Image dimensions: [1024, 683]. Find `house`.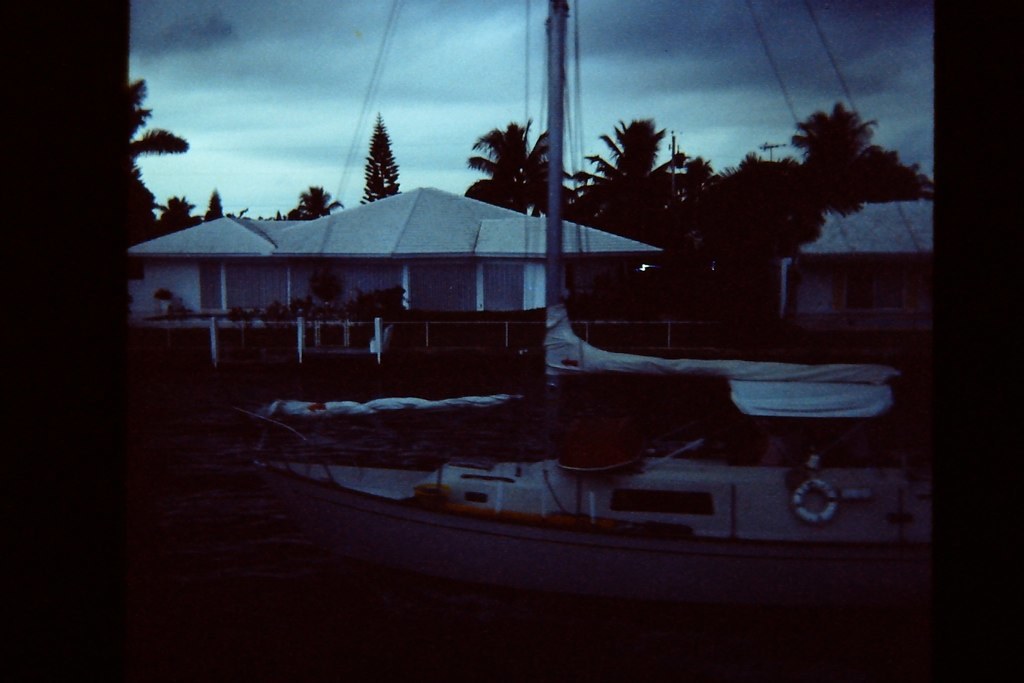
[792, 198, 933, 336].
